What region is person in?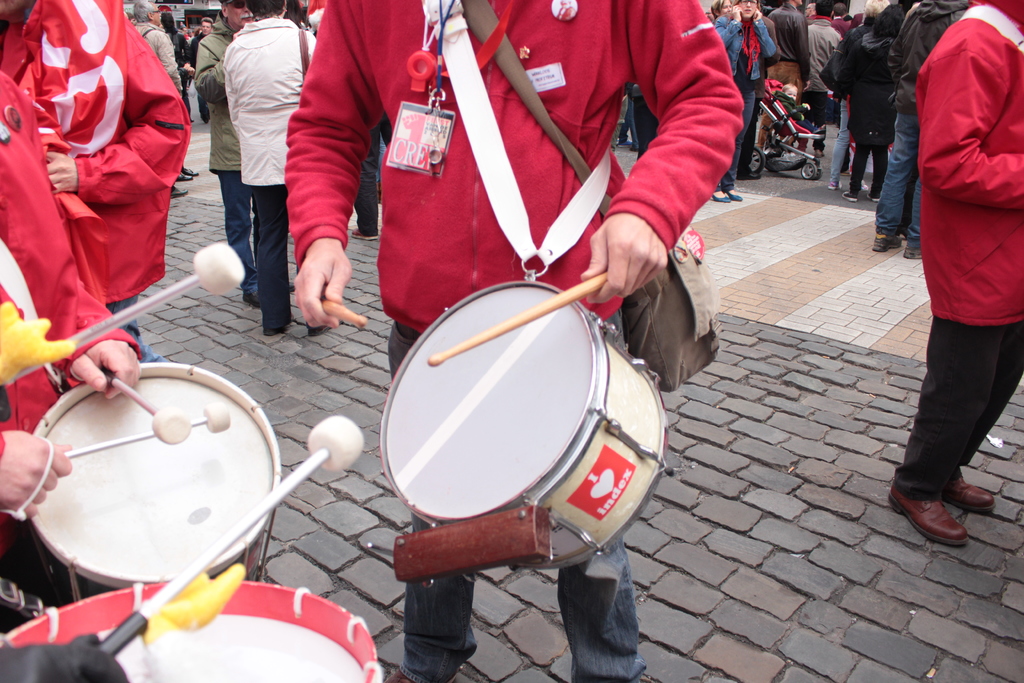
pyautogui.locateOnScreen(886, 0, 1023, 560).
